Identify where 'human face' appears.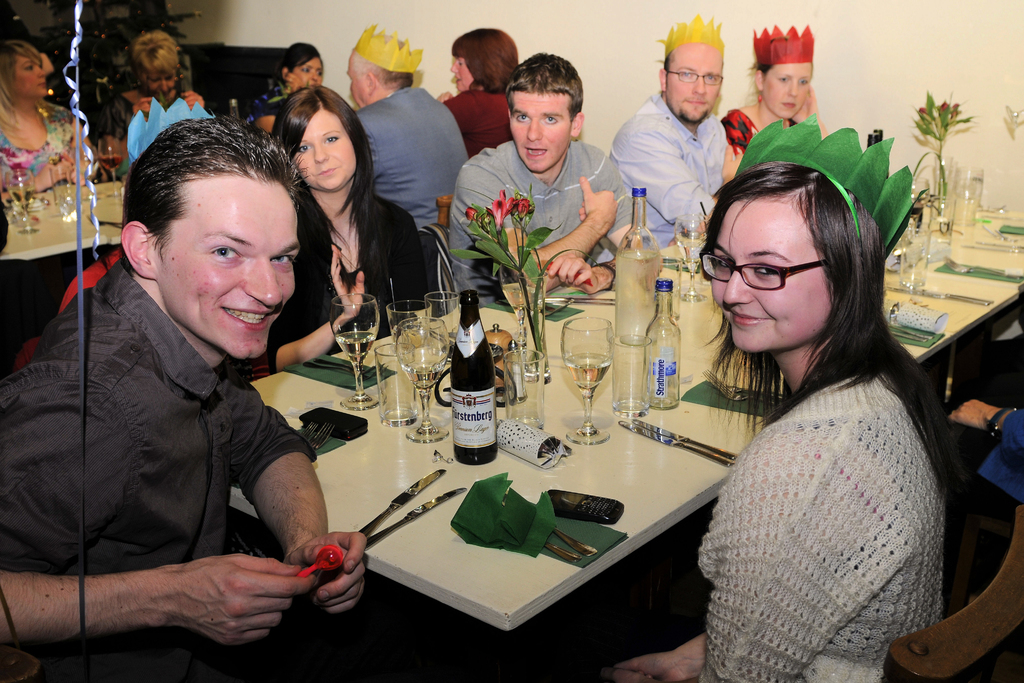
Appears at [346,47,372,103].
